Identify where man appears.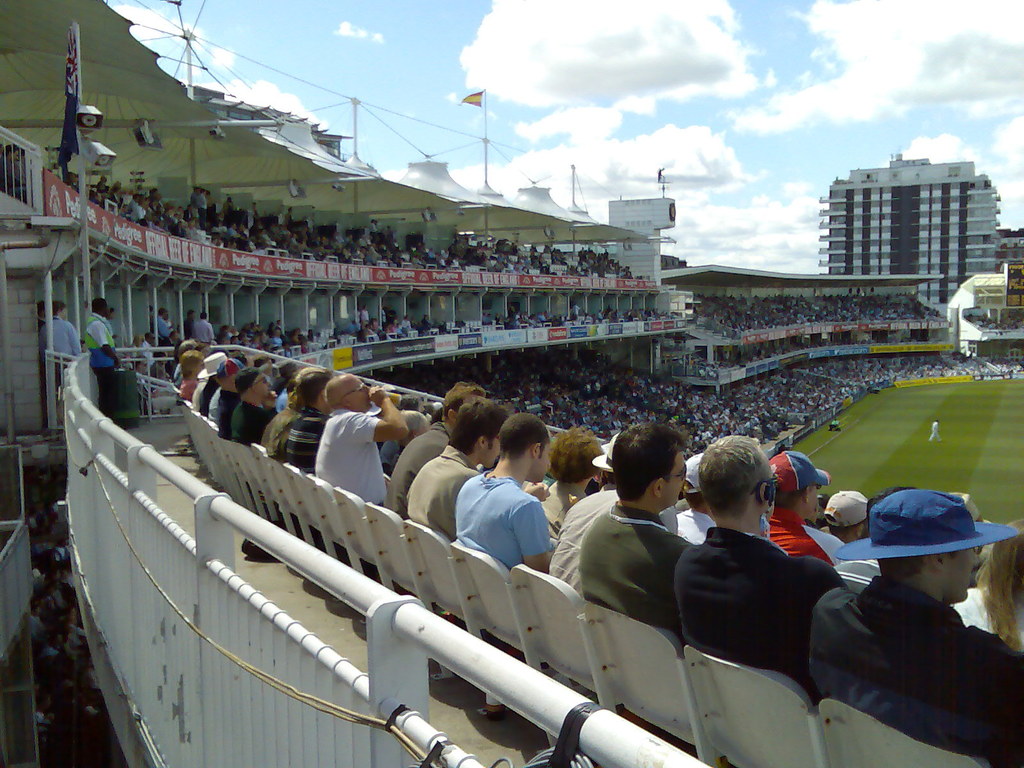
Appears at box(249, 349, 272, 374).
